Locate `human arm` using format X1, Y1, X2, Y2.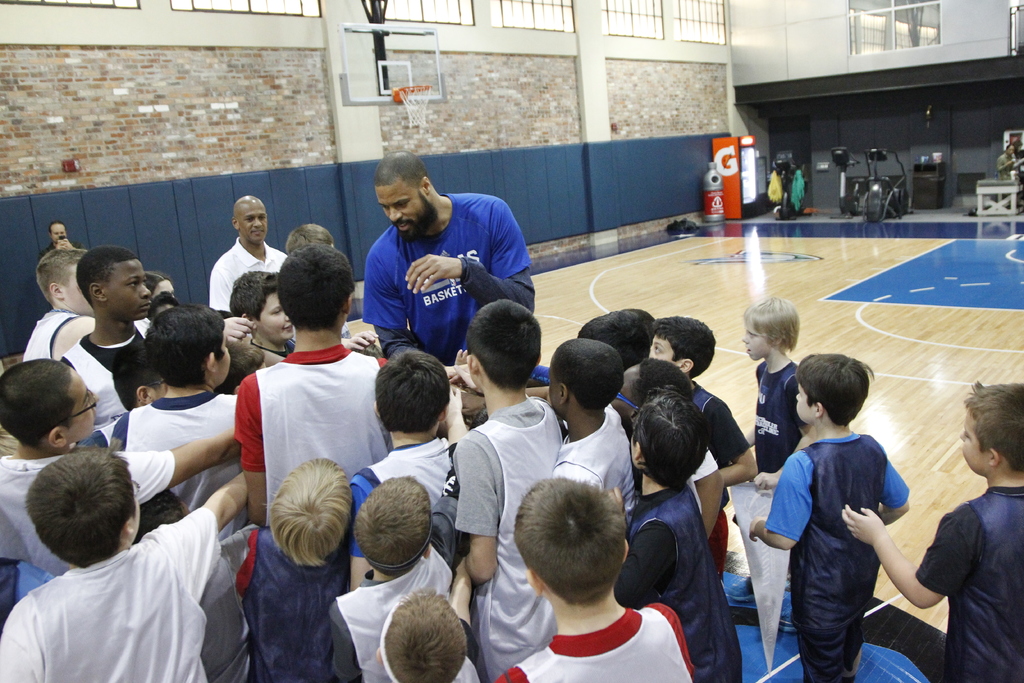
452, 434, 502, 586.
